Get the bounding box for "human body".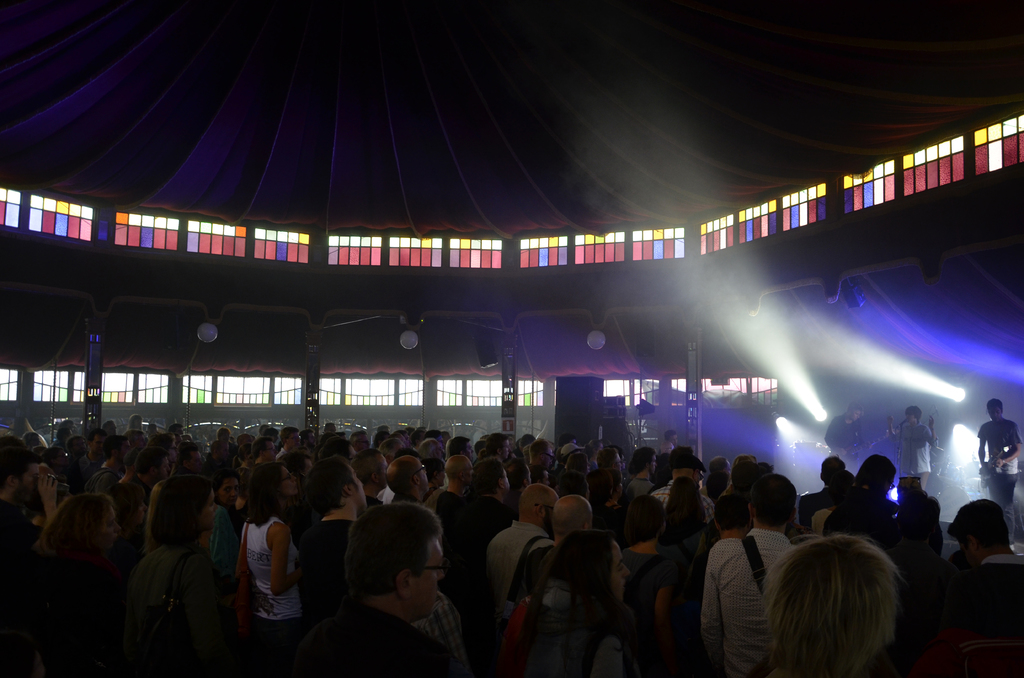
l=309, t=501, r=456, b=677.
